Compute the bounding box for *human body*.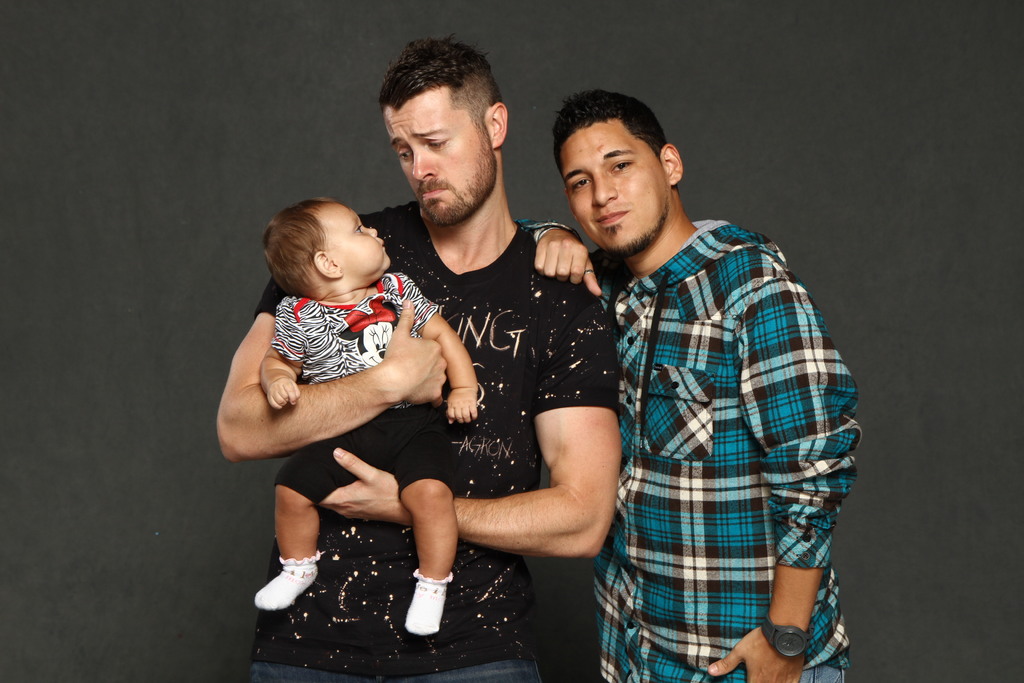
211/197/623/682.
